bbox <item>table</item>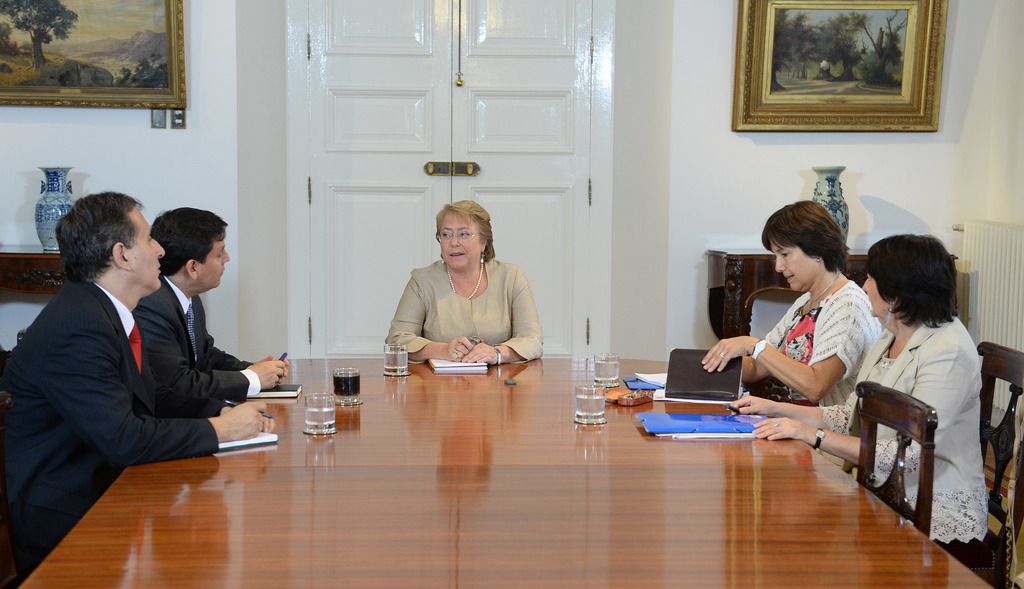
<box>0,354,1023,588</box>
